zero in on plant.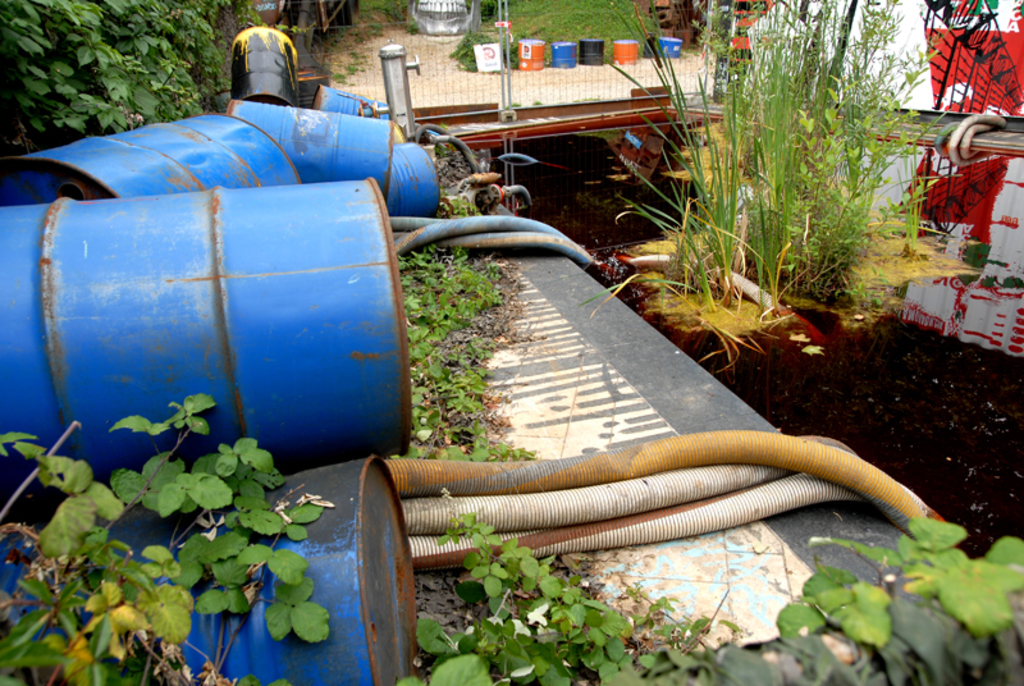
Zeroed in: Rect(397, 188, 517, 463).
